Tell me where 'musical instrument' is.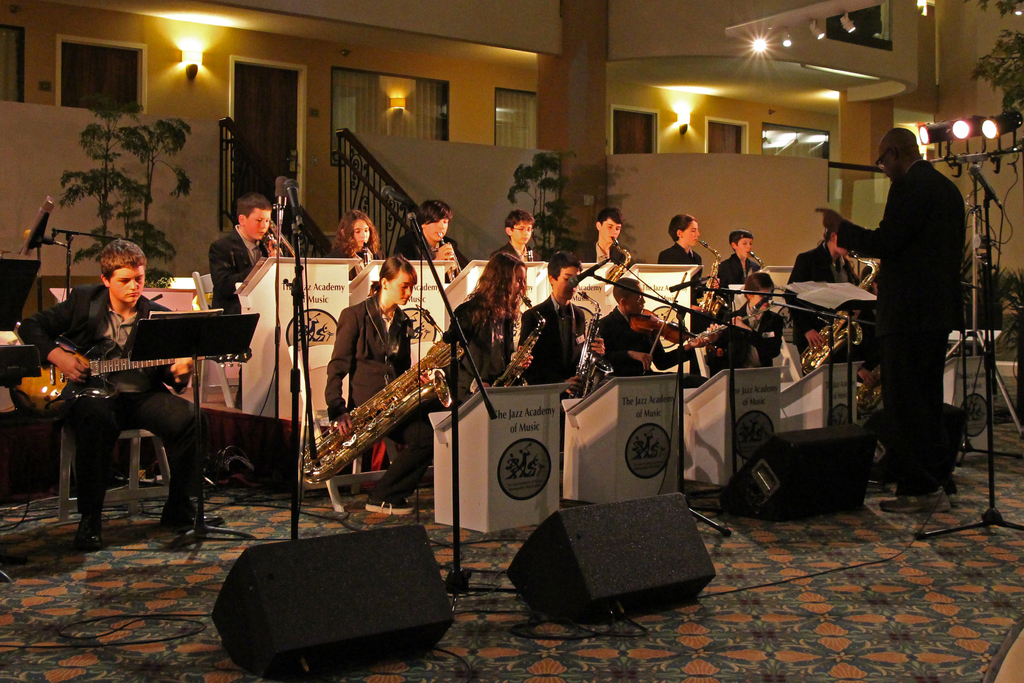
'musical instrument' is at l=470, t=311, r=552, b=403.
